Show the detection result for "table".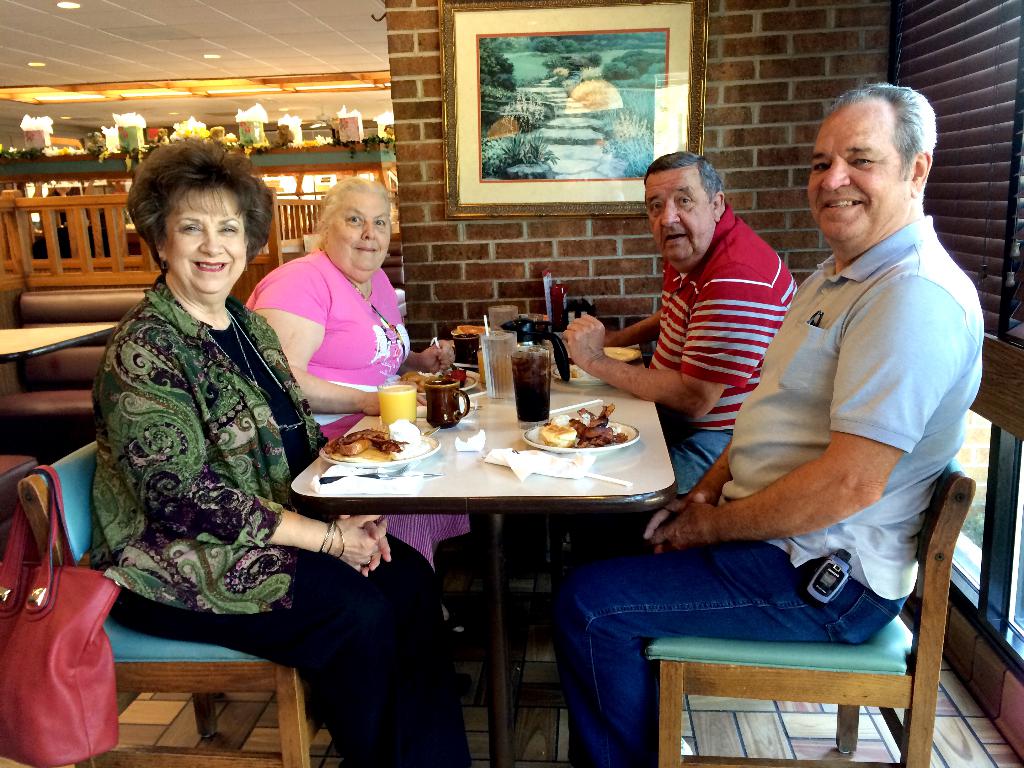
<box>280,365,685,716</box>.
